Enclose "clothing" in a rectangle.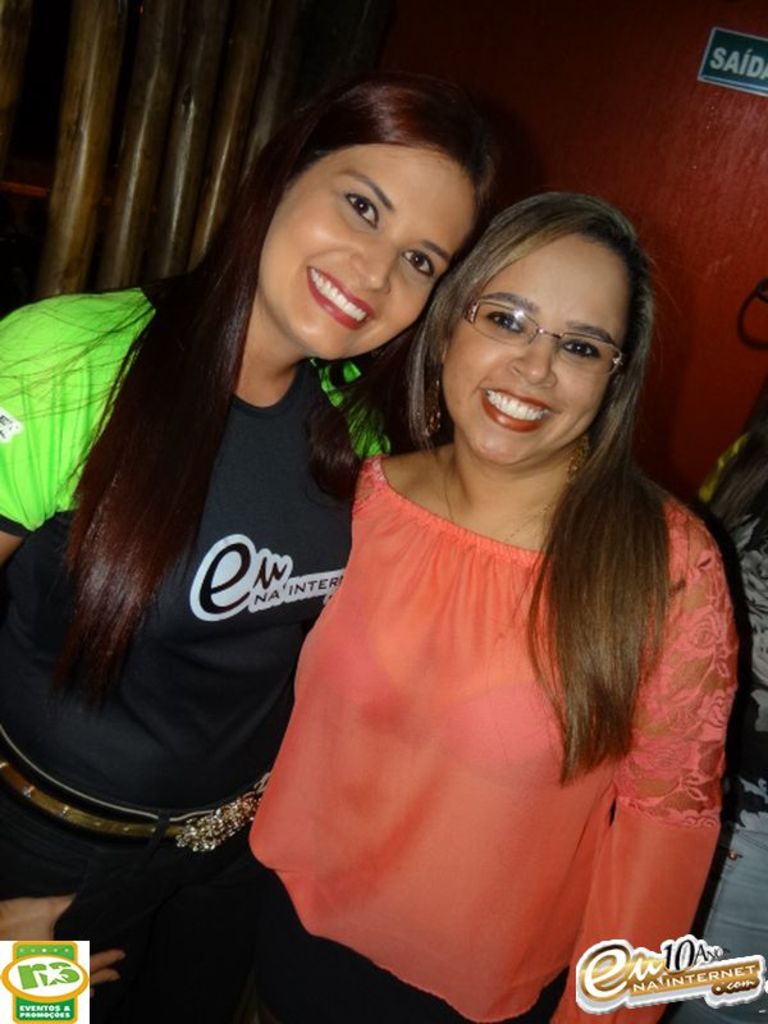
bbox=[251, 413, 694, 959].
